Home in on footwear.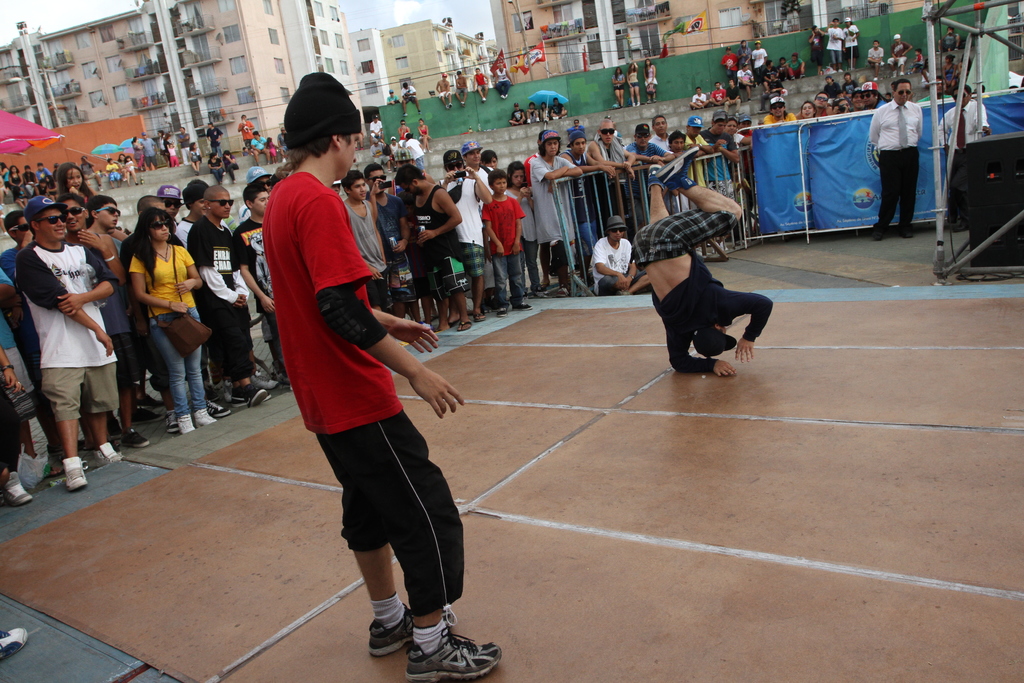
Homed in at 242/383/271/407.
